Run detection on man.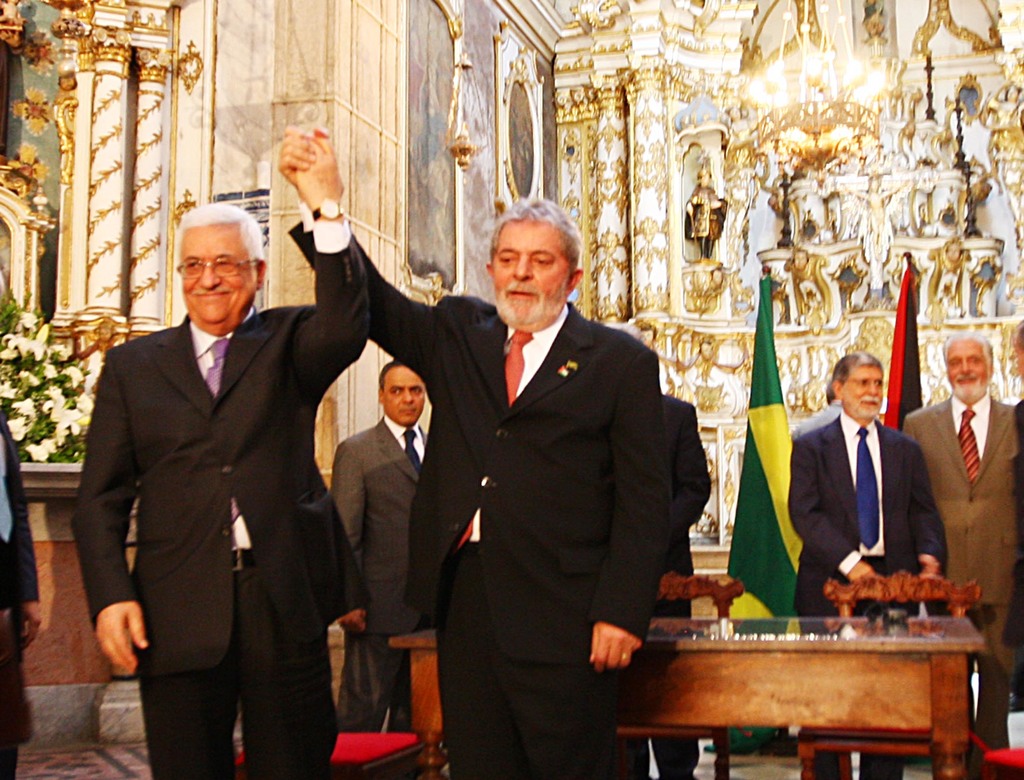
Result: 788:348:943:779.
